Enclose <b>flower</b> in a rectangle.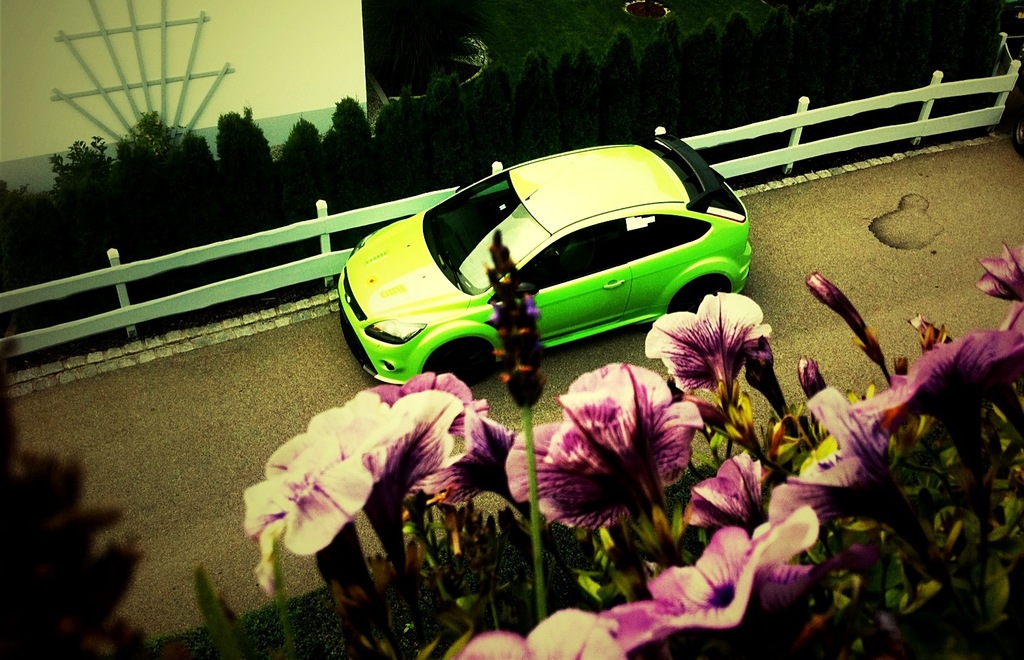
bbox(802, 271, 880, 364).
